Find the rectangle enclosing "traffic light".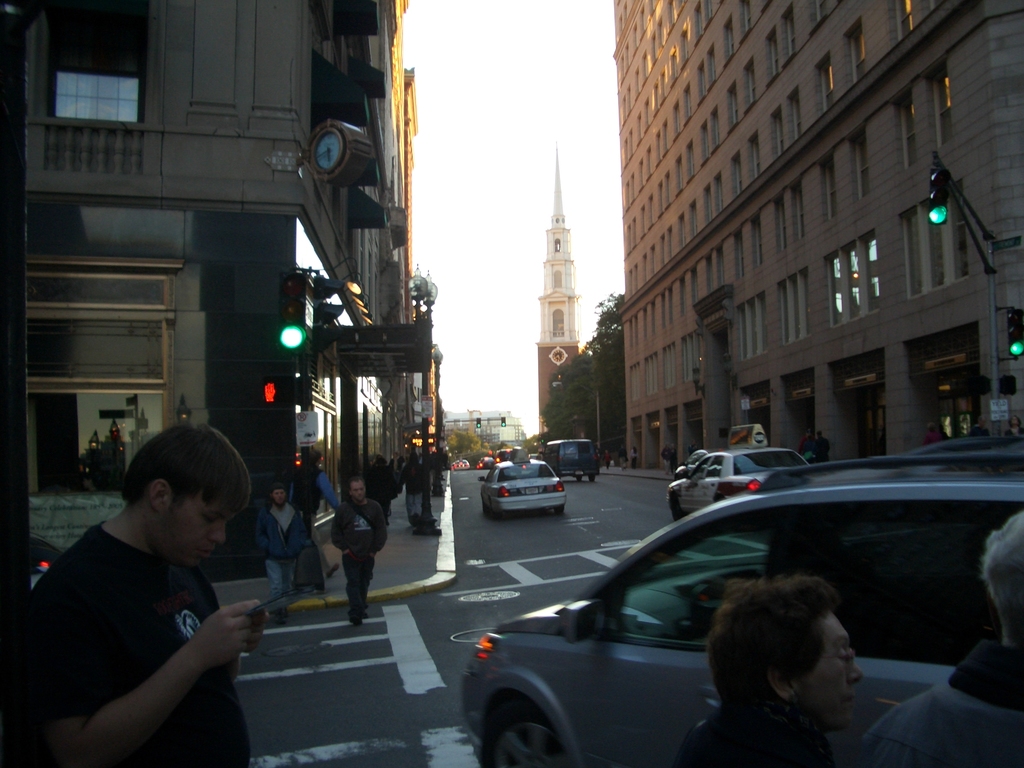
detection(500, 418, 506, 426).
